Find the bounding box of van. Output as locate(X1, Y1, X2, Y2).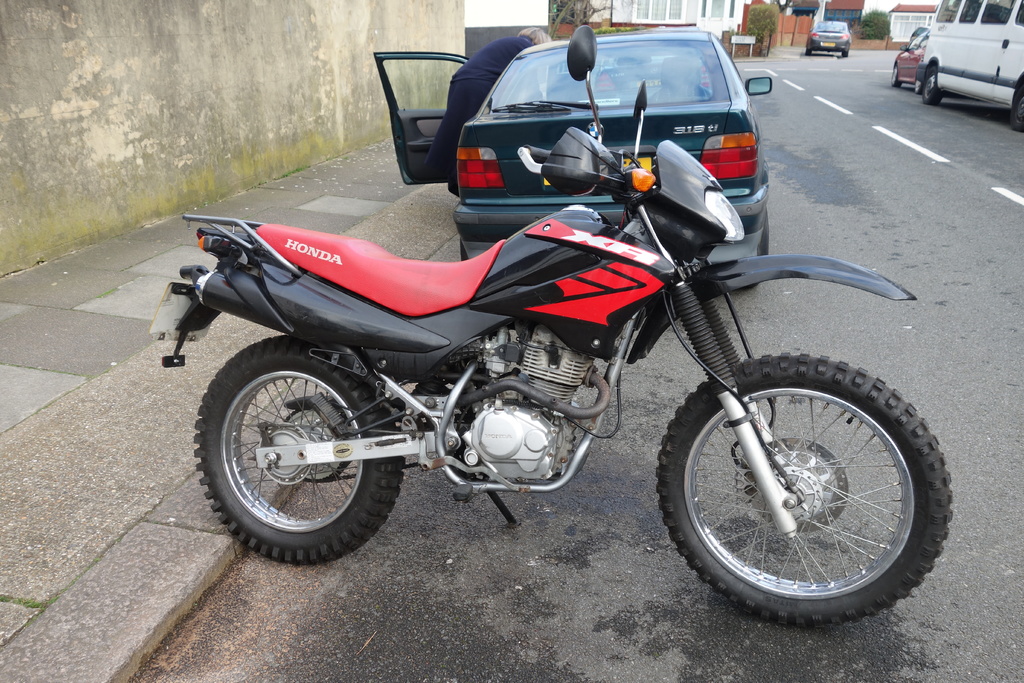
locate(911, 0, 1023, 135).
